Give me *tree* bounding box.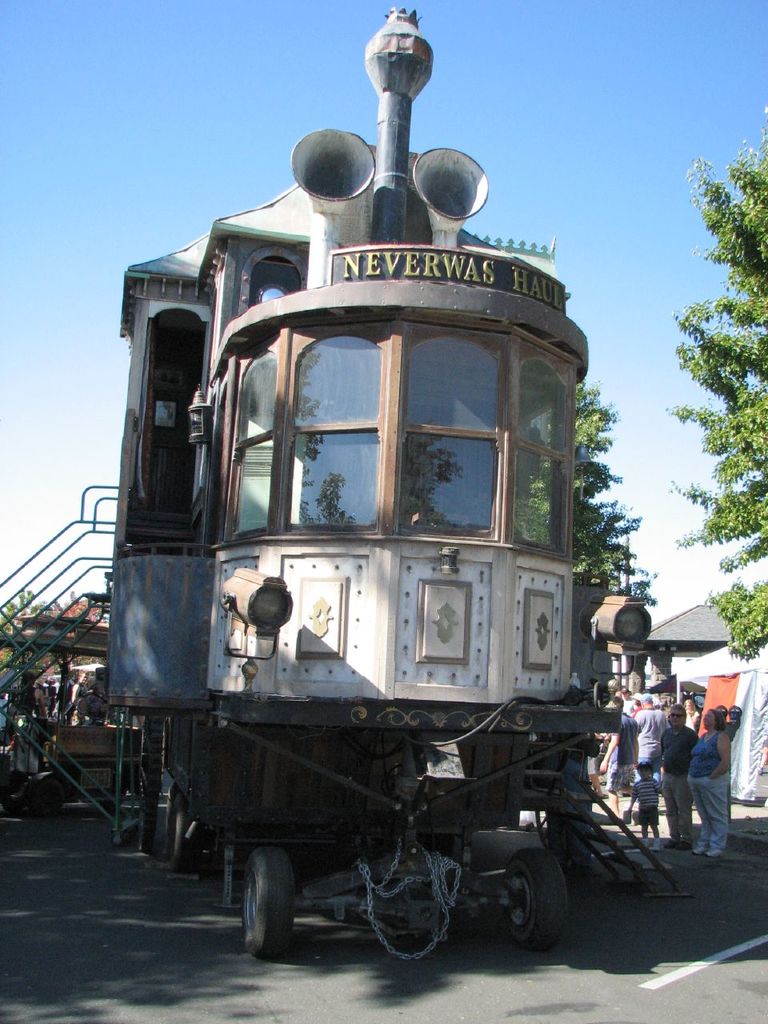
left=653, top=93, right=767, bottom=670.
